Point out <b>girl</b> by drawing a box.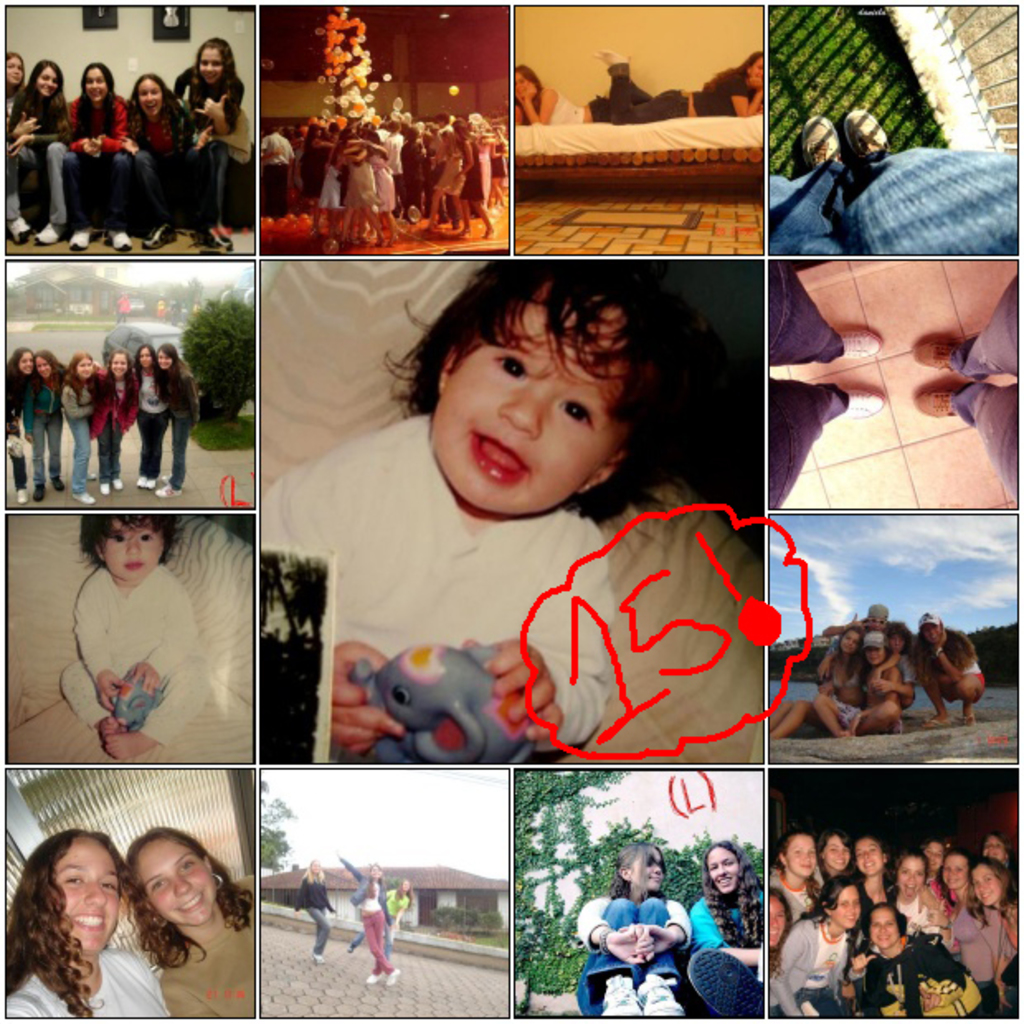
<bbox>5, 829, 155, 1017</bbox>.
